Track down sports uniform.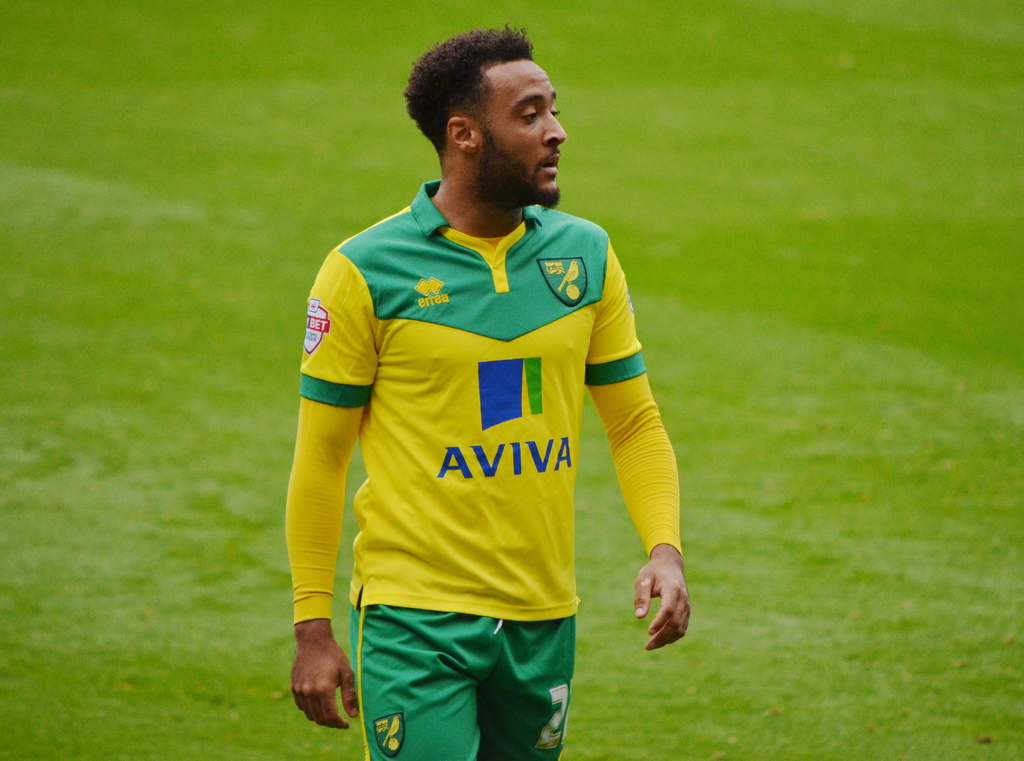
Tracked to (278,179,686,760).
